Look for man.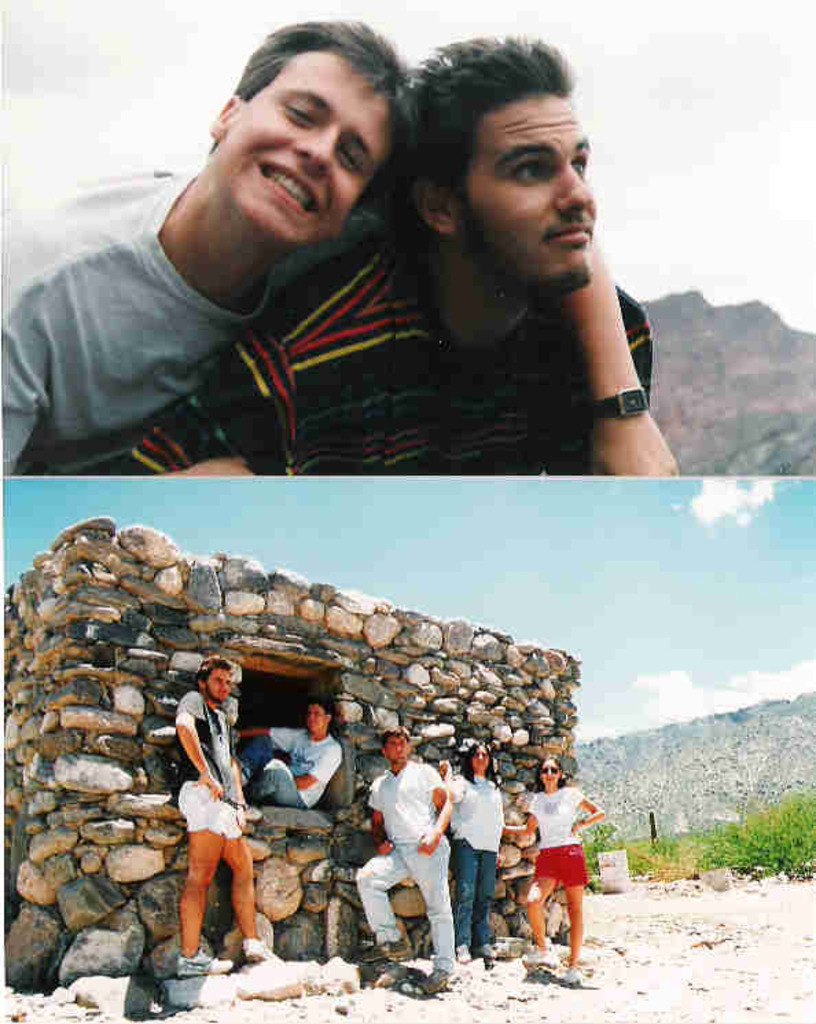
Found: x1=238, y1=697, x2=342, y2=808.
